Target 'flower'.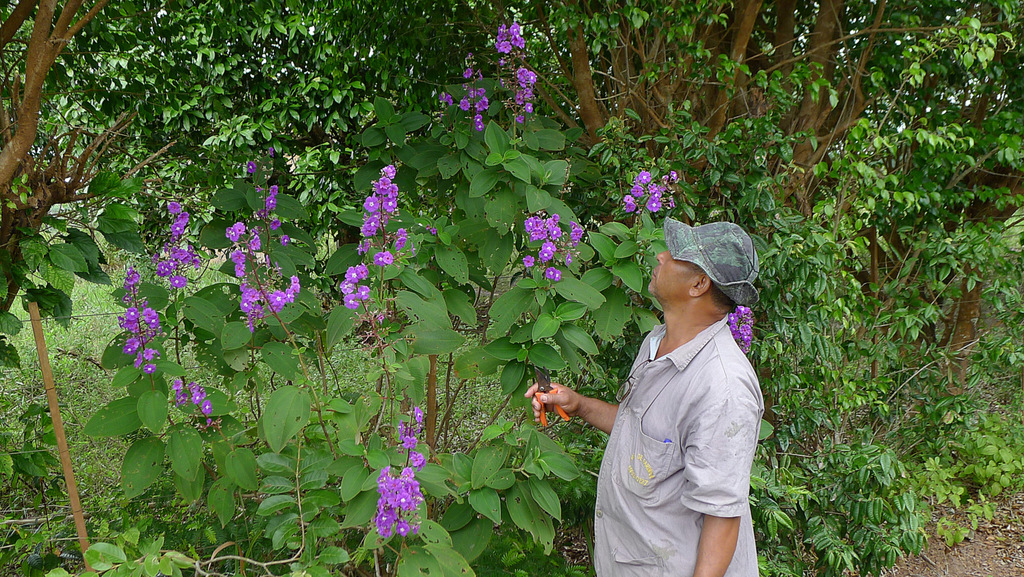
Target region: select_region(362, 161, 402, 232).
